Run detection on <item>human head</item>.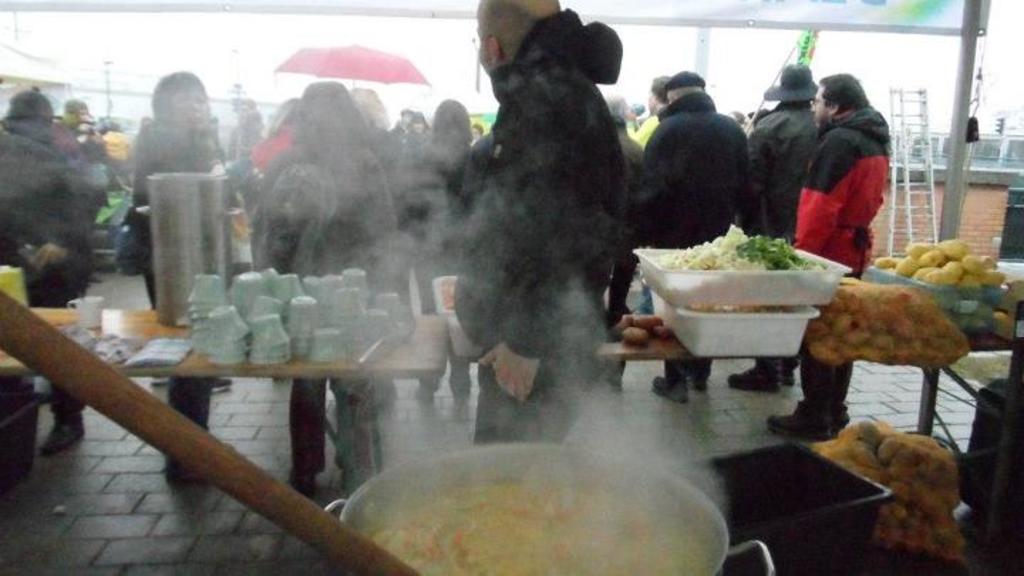
Result: left=602, top=94, right=627, bottom=119.
